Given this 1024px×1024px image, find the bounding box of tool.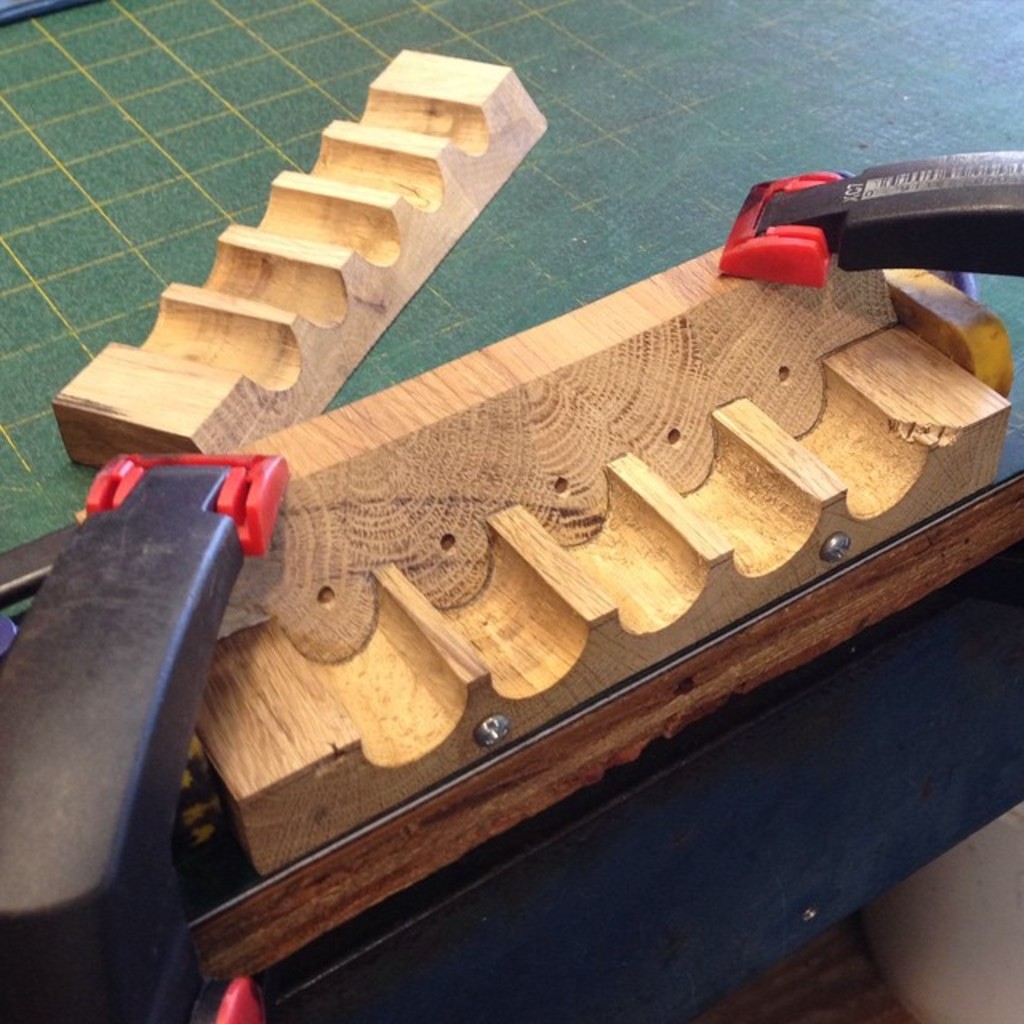
{"x1": 0, "y1": 448, "x2": 288, "y2": 1022}.
